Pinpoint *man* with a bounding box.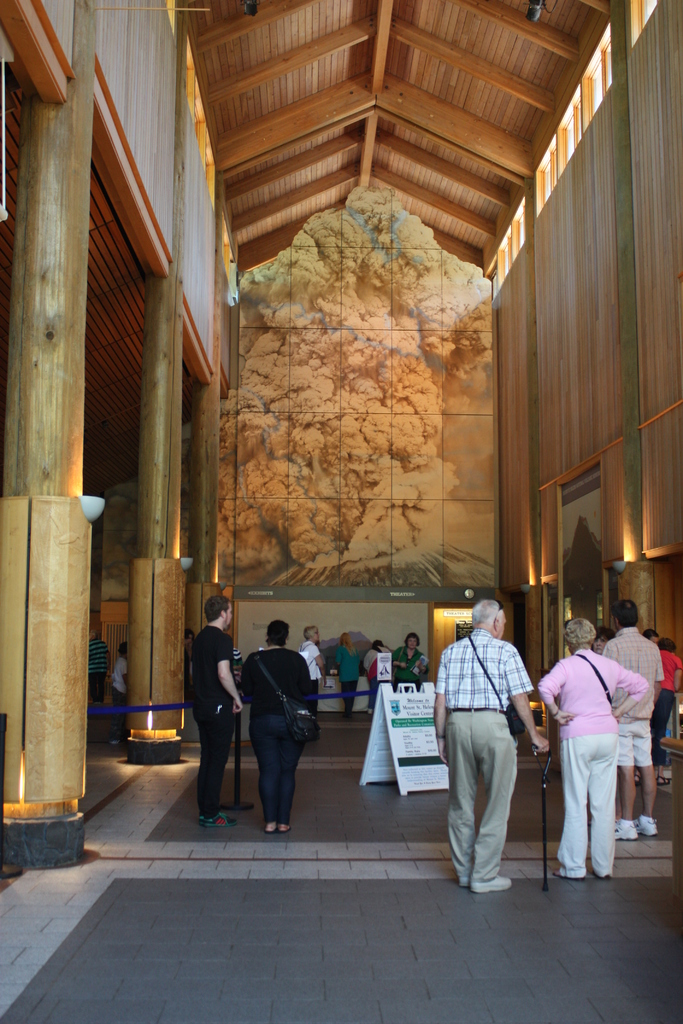
{"x1": 85, "y1": 625, "x2": 111, "y2": 695}.
